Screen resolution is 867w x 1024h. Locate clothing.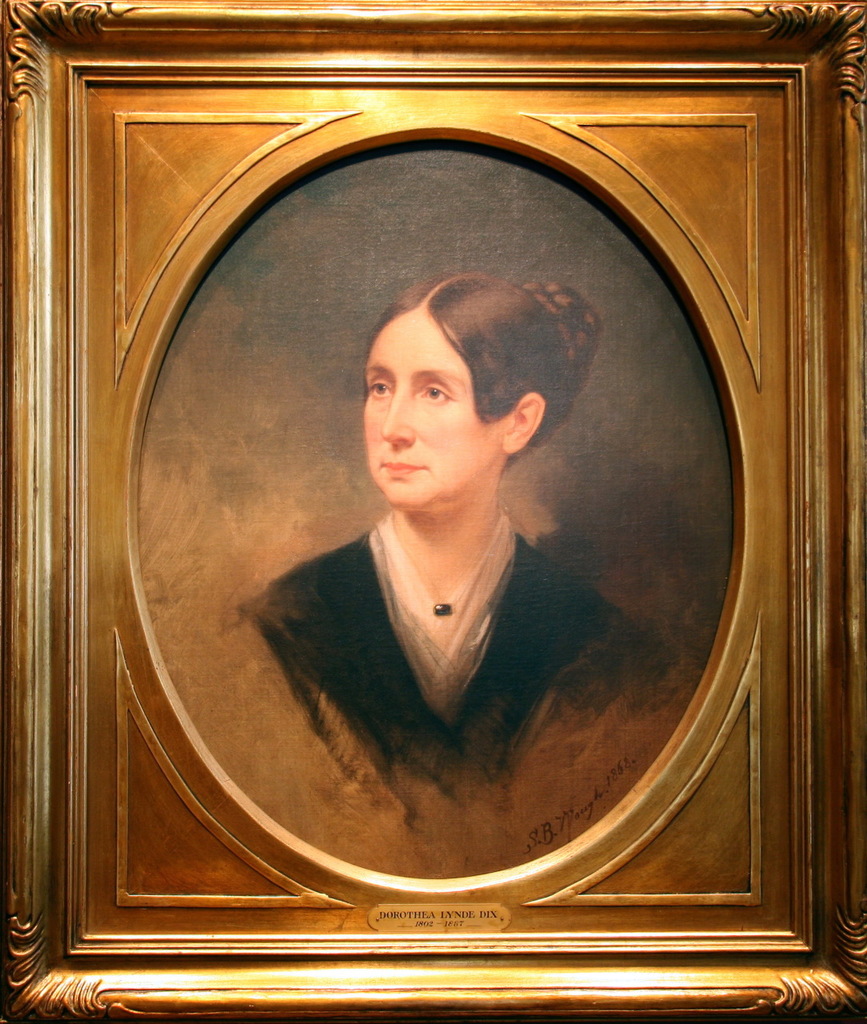
(226,518,681,790).
